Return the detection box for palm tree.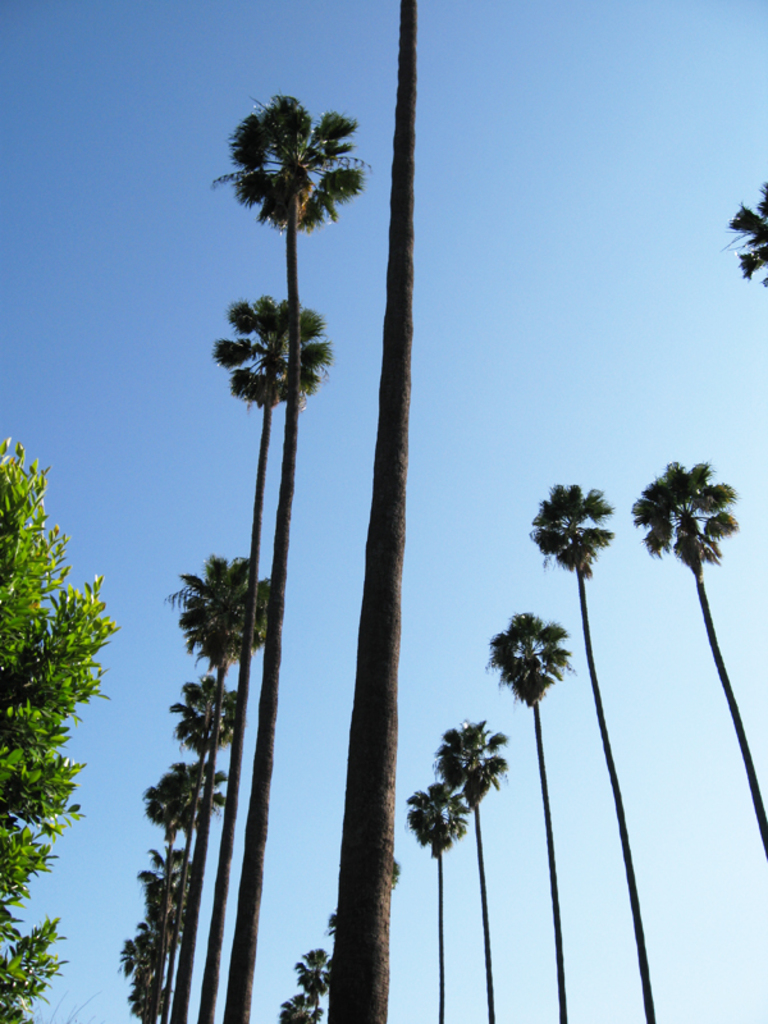
164:659:259:1023.
